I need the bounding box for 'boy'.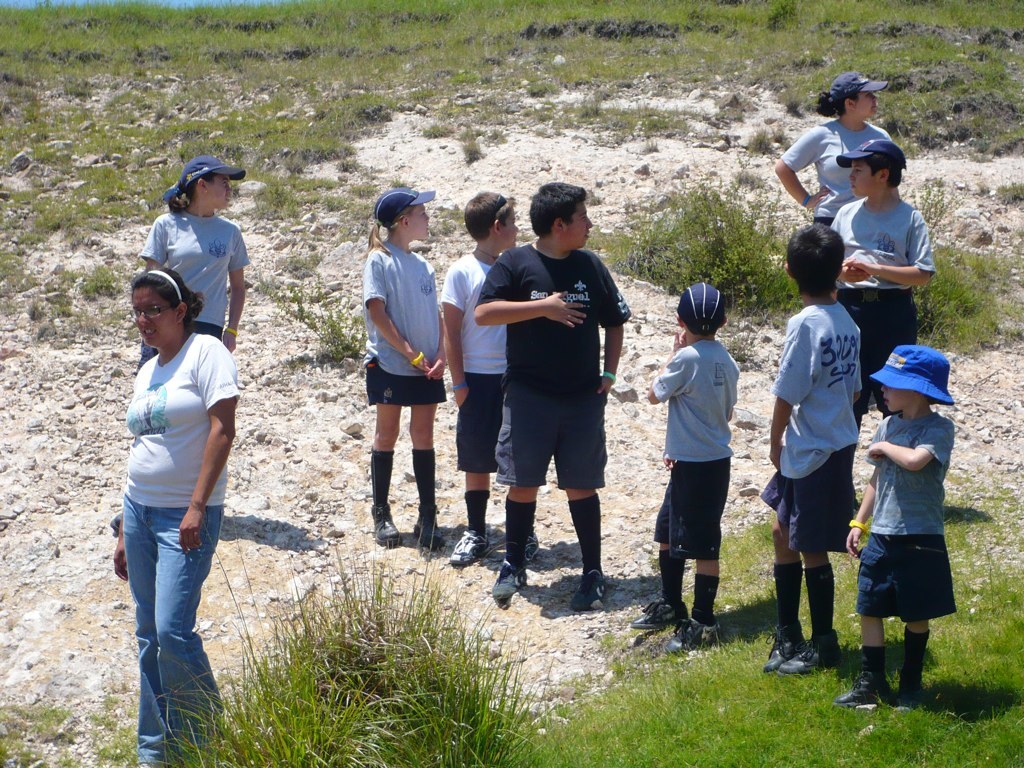
Here it is: {"left": 821, "top": 142, "right": 944, "bottom": 507}.
